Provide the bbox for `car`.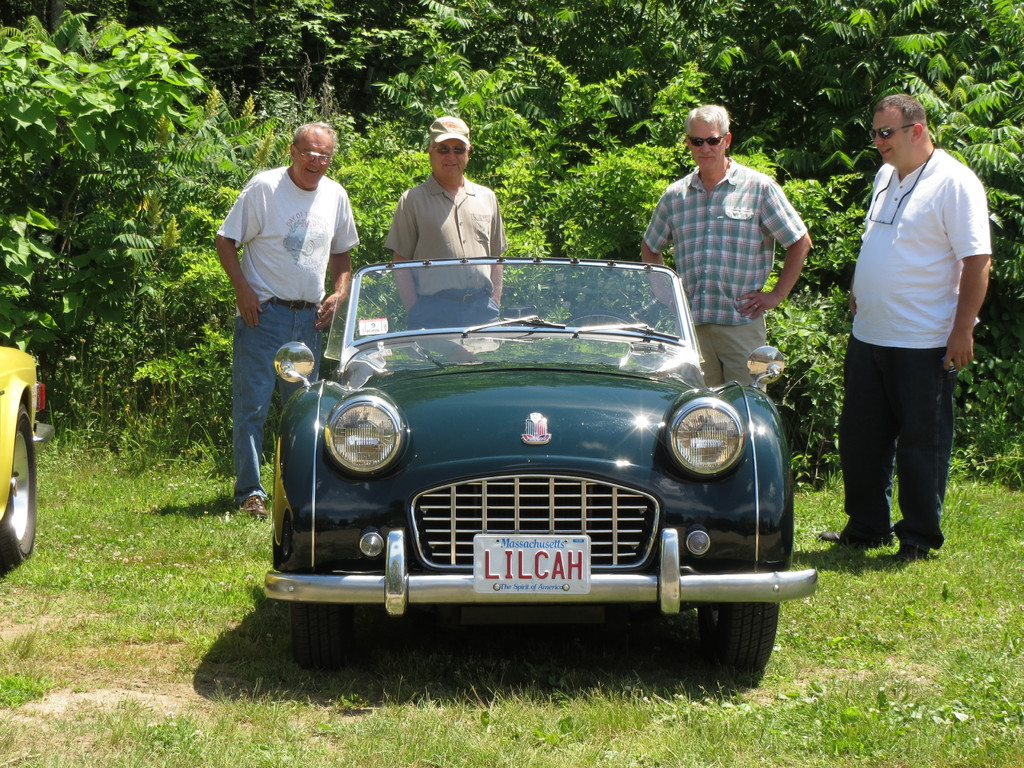
x1=0, y1=335, x2=44, y2=558.
